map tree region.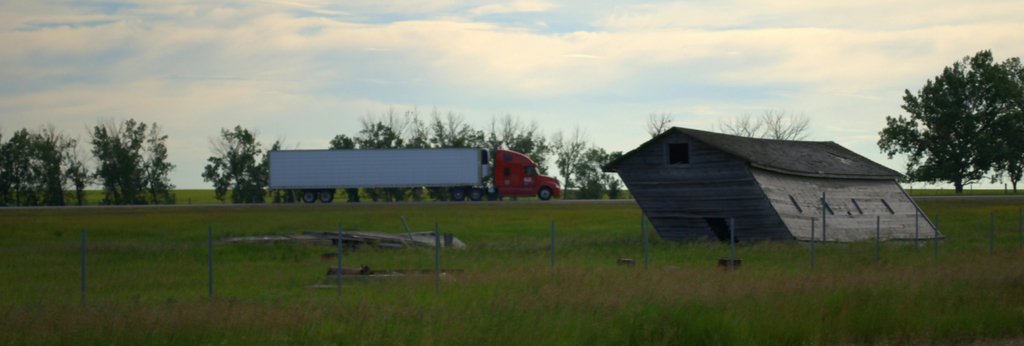
Mapped to left=0, top=124, right=65, bottom=204.
